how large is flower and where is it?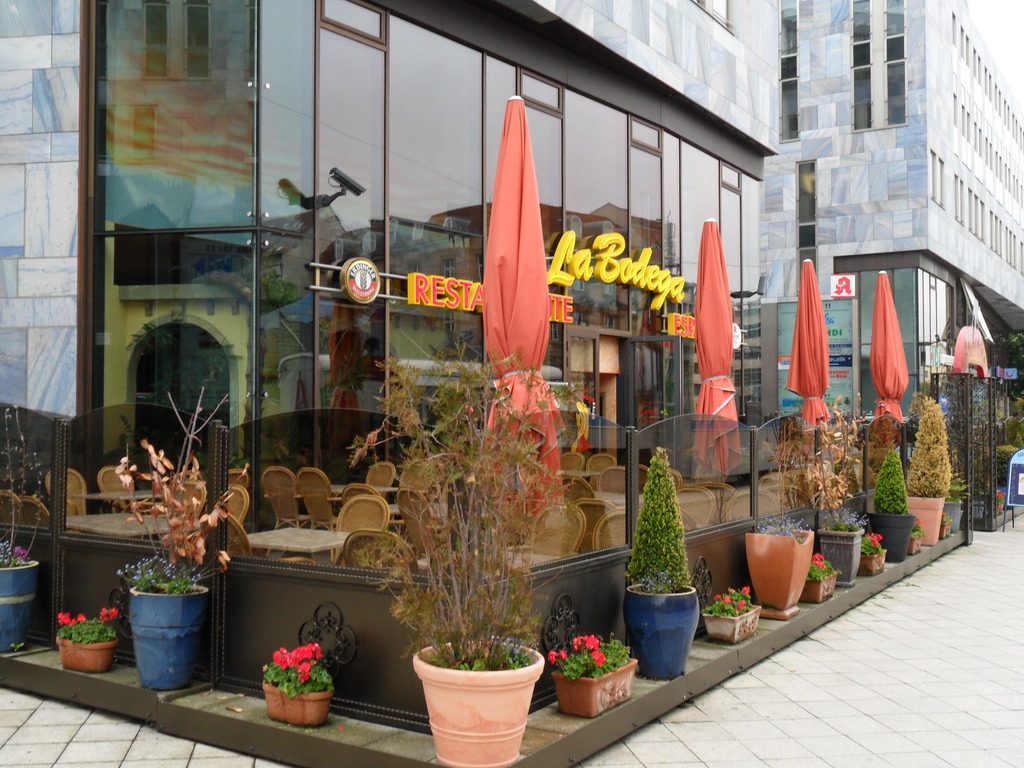
Bounding box: [297,657,309,671].
